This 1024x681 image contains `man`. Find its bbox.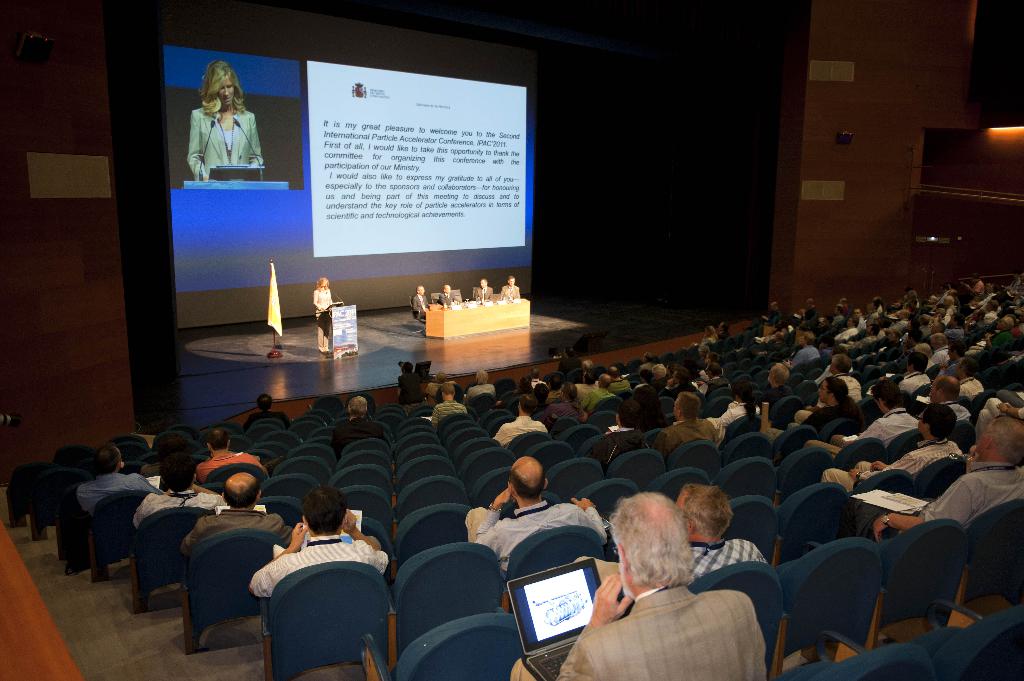
[675,485,763,581].
